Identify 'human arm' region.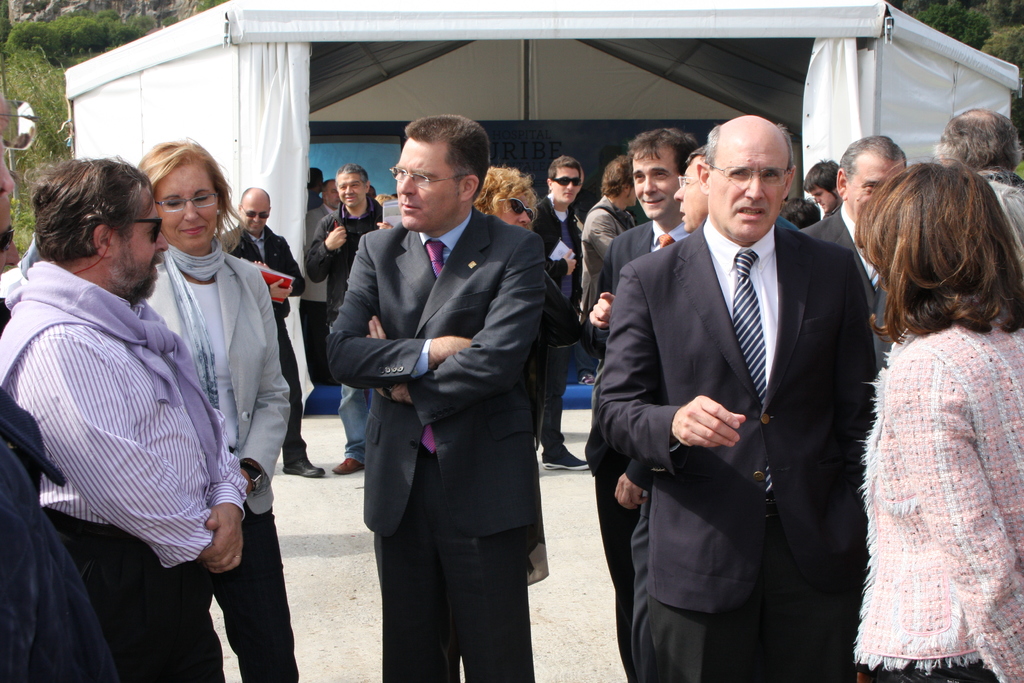
Region: [231, 258, 293, 490].
